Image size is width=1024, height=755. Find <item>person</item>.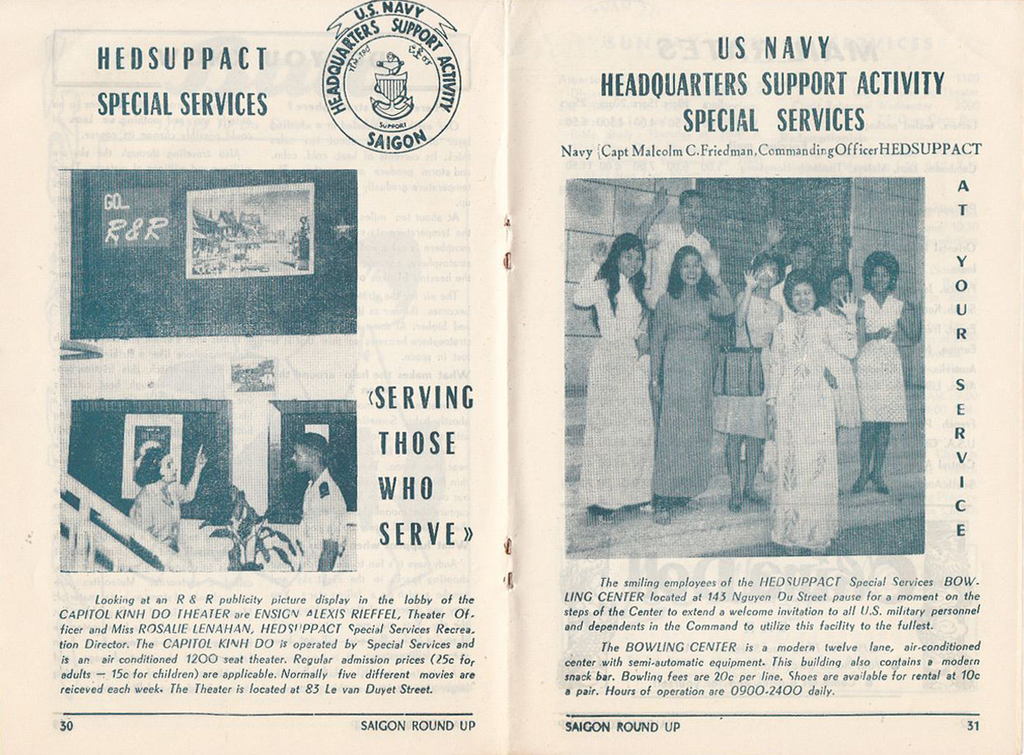
pyautogui.locateOnScreen(764, 268, 857, 553).
